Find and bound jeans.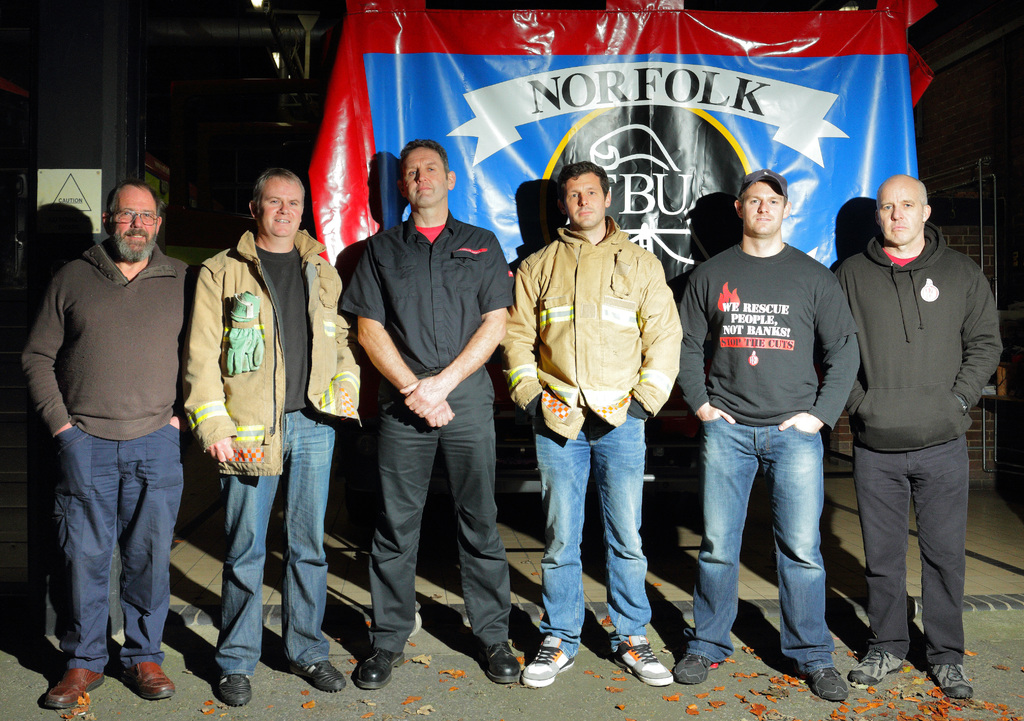
Bound: [x1=535, y1=426, x2=648, y2=642].
